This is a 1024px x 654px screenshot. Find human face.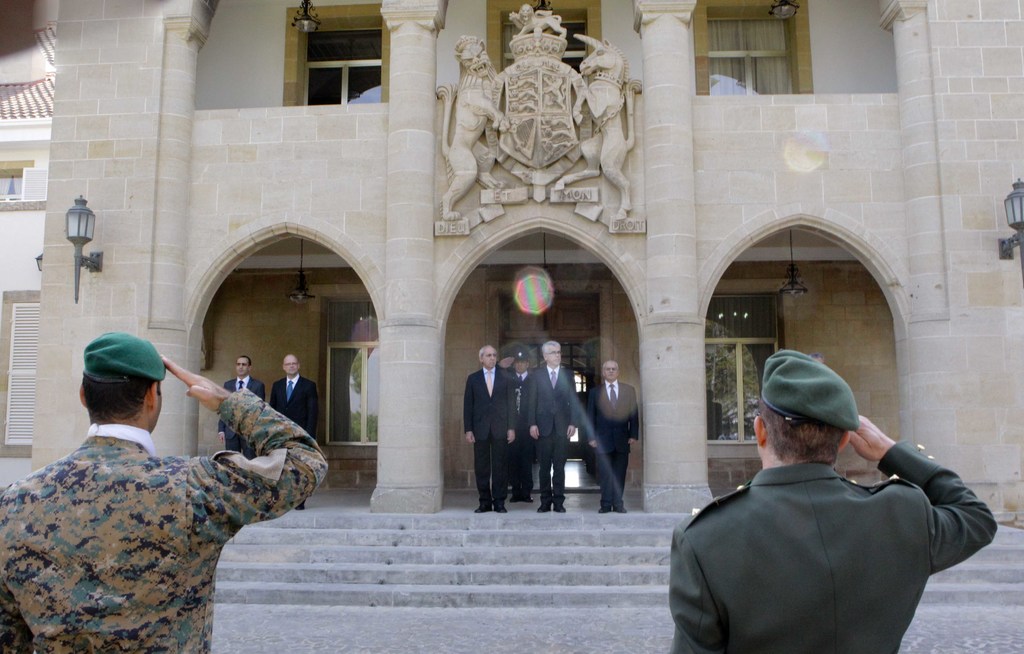
Bounding box: 546/344/564/365.
